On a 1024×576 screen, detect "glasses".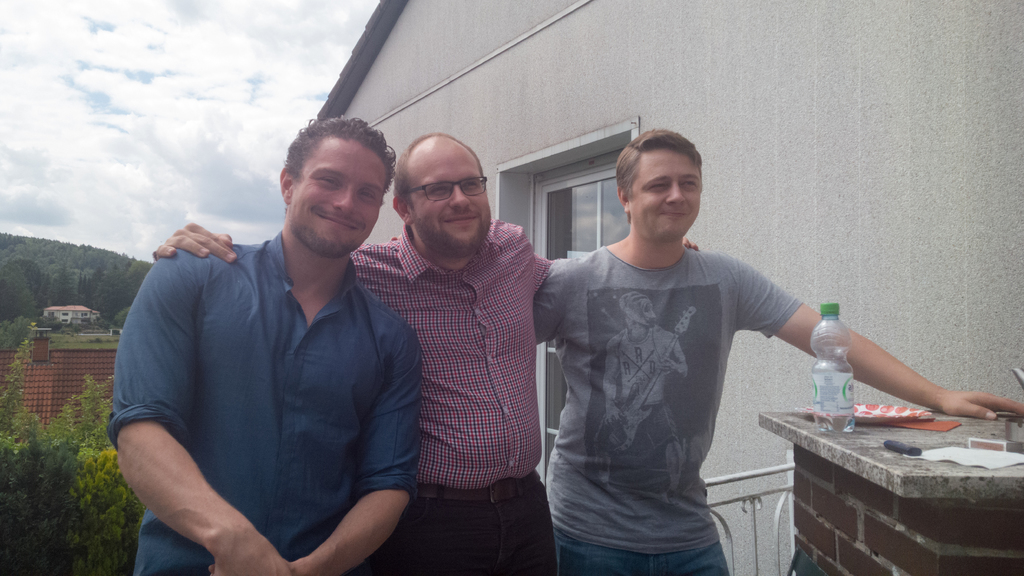
{"left": 401, "top": 168, "right": 495, "bottom": 205}.
